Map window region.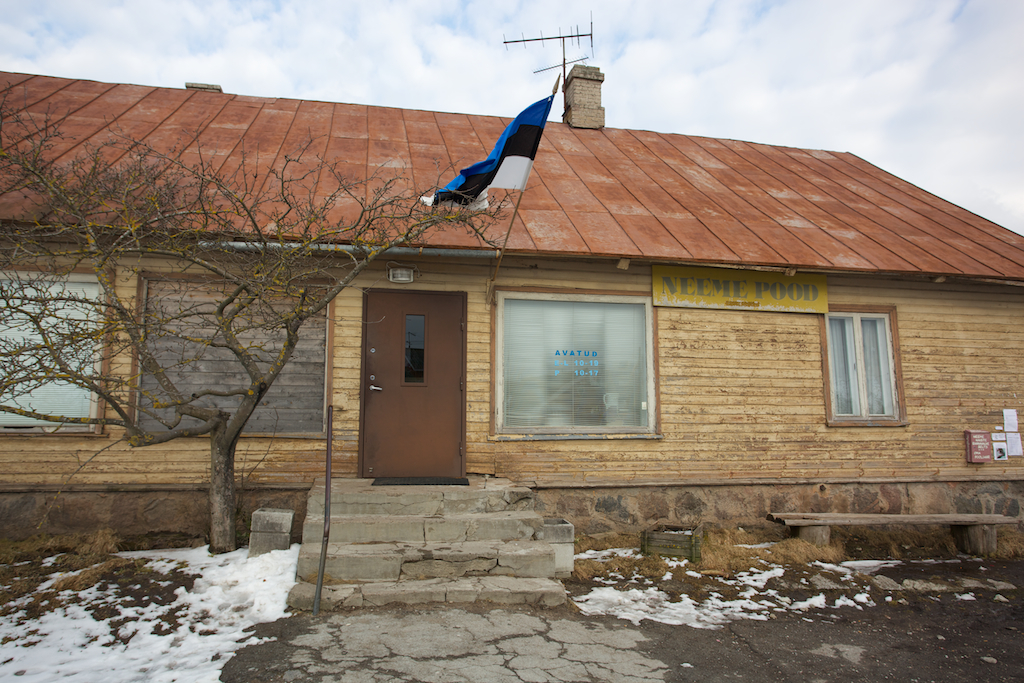
Mapped to bbox(834, 312, 900, 416).
